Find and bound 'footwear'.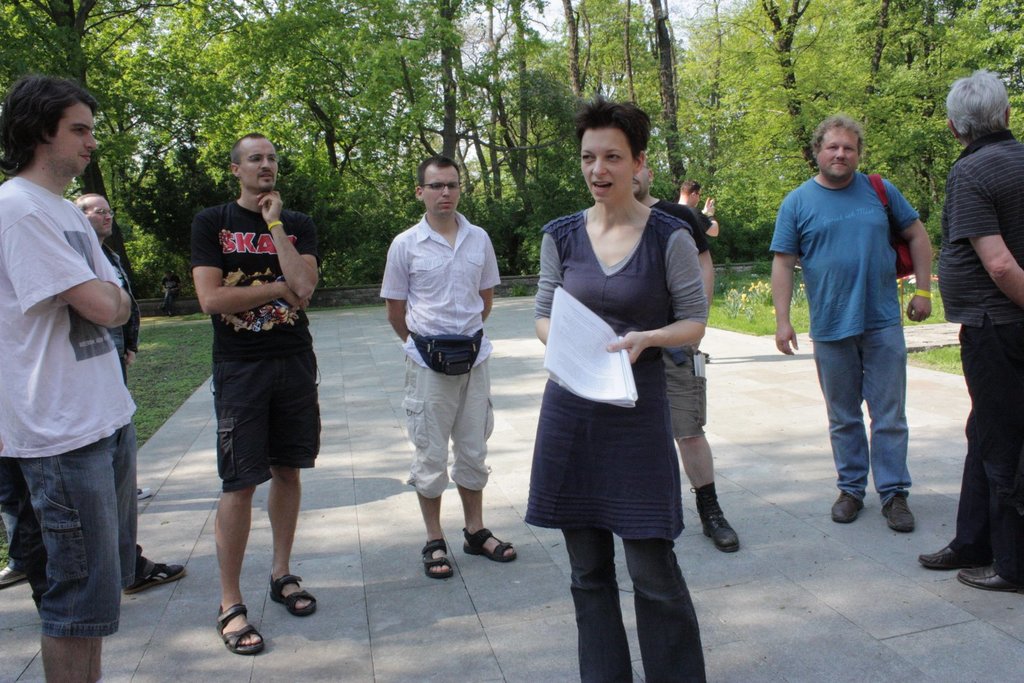
Bound: x1=137 y1=487 x2=150 y2=502.
